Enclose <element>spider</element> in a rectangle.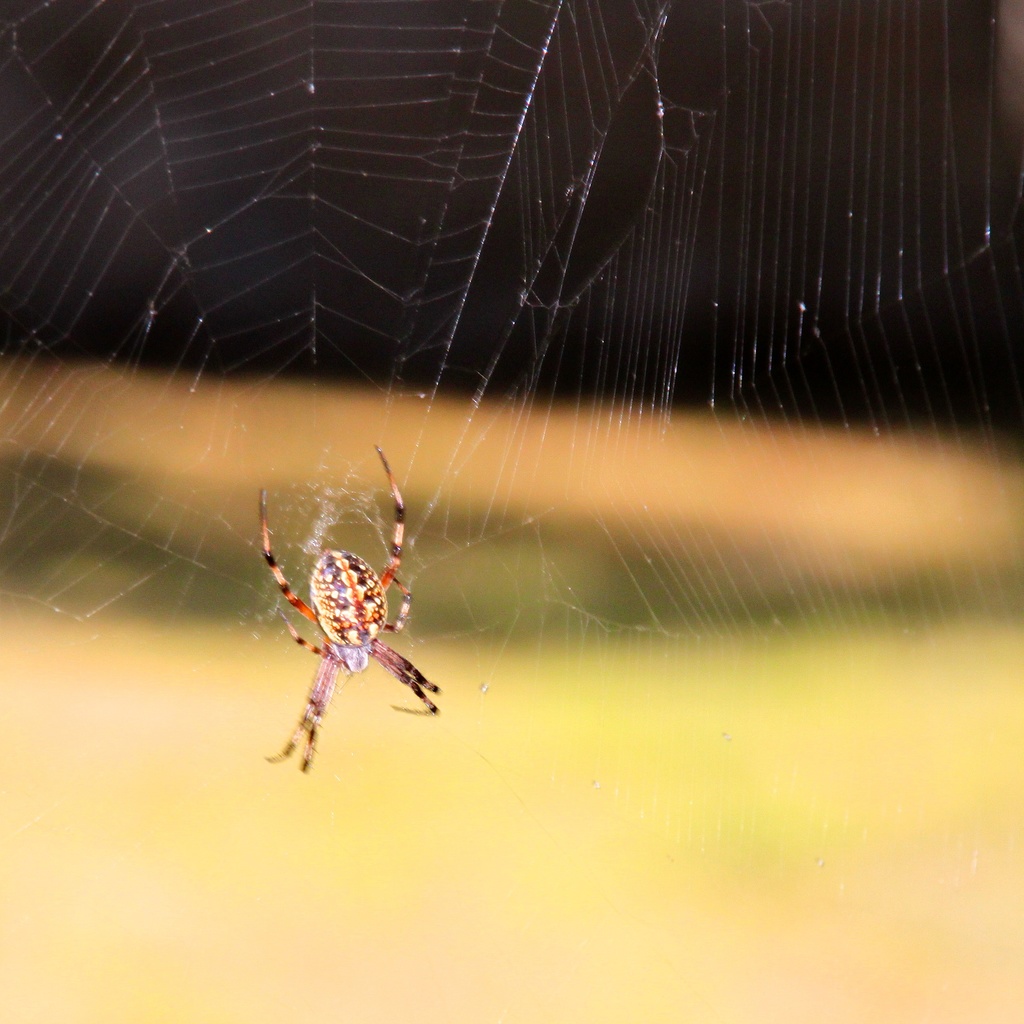
BBox(258, 442, 451, 776).
